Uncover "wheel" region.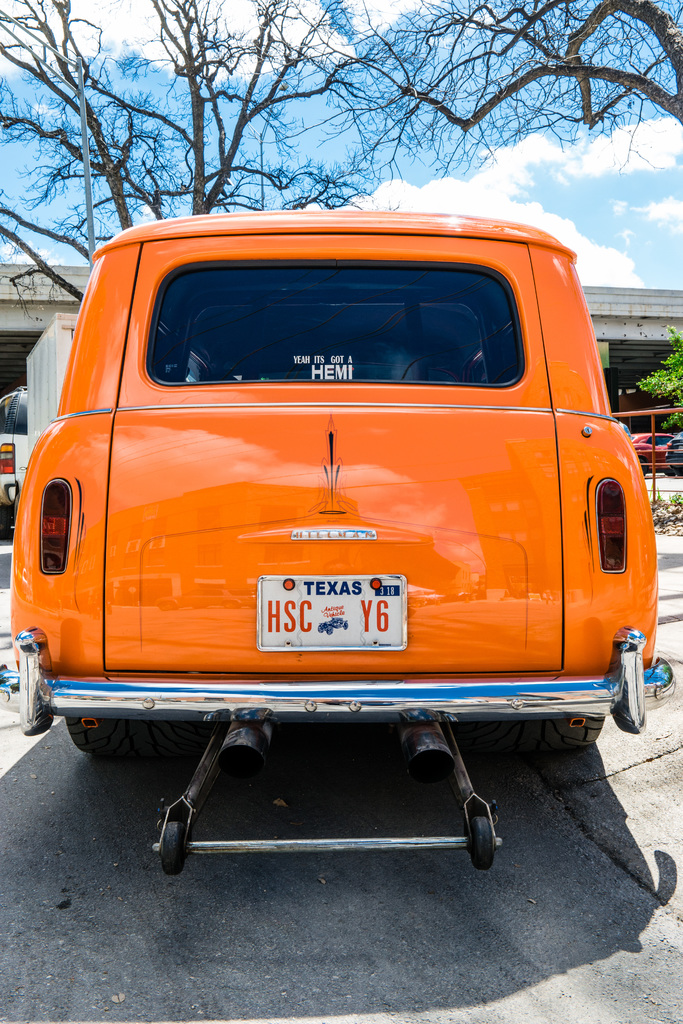
Uncovered: <bbox>641, 459, 648, 476</bbox>.
